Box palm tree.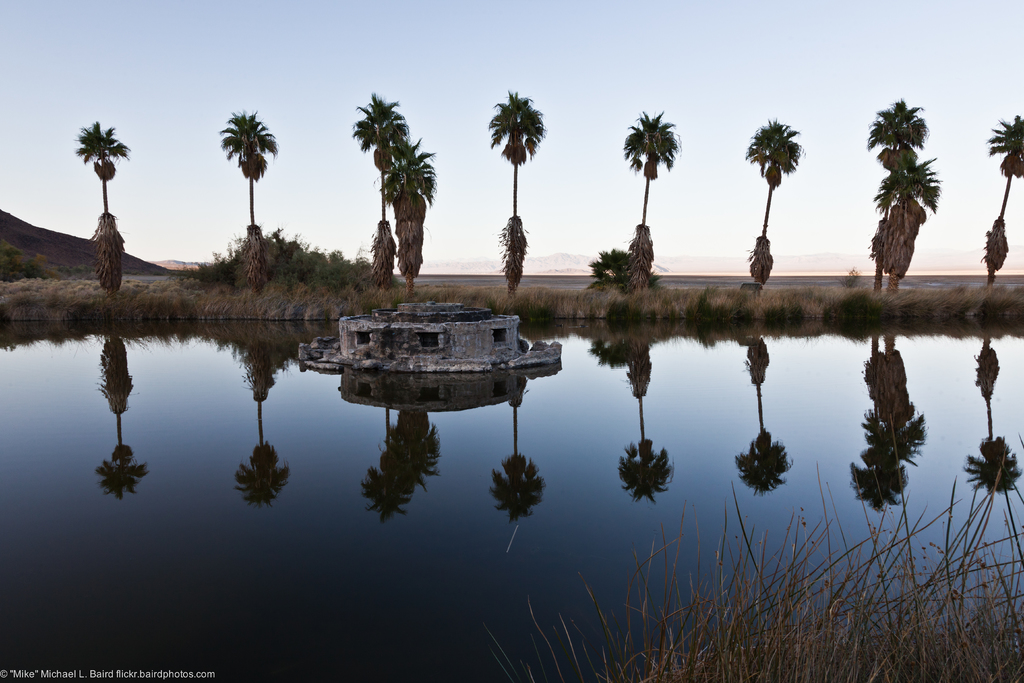
left=476, top=95, right=547, bottom=304.
